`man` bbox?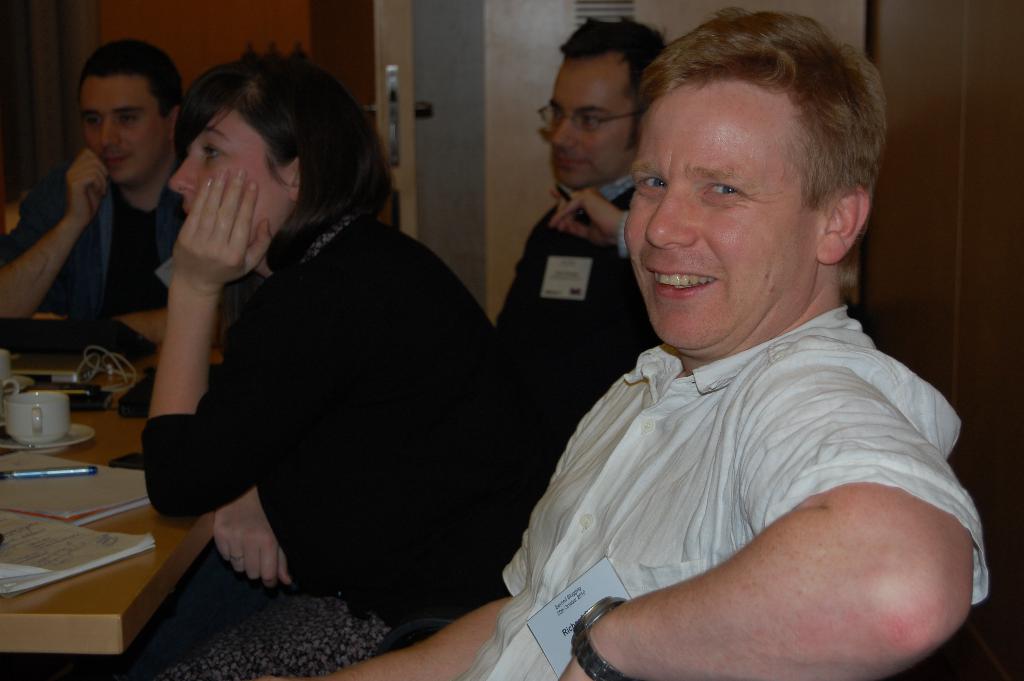
{"x1": 318, "y1": 8, "x2": 988, "y2": 680}
